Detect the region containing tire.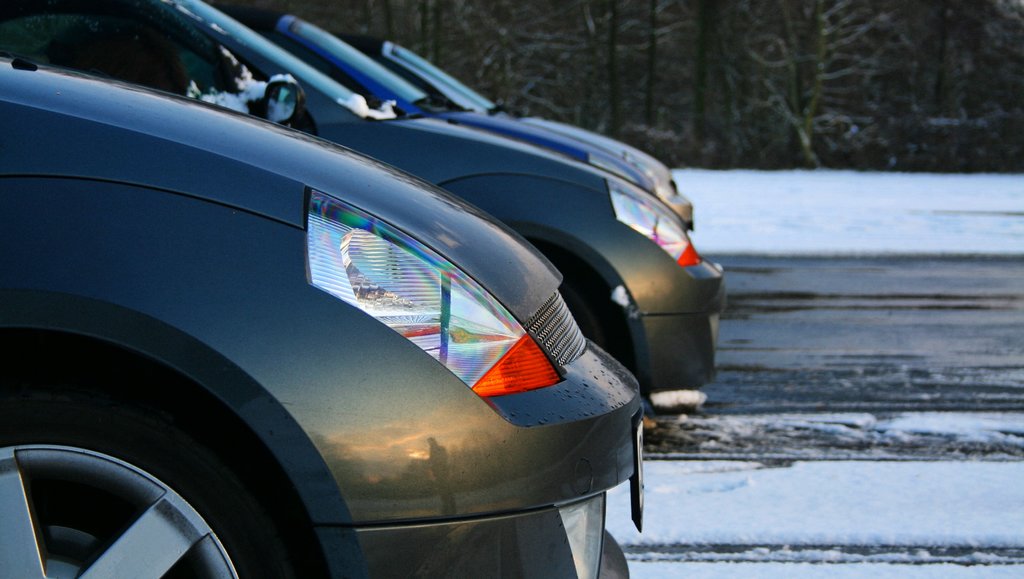
crop(12, 341, 339, 578).
